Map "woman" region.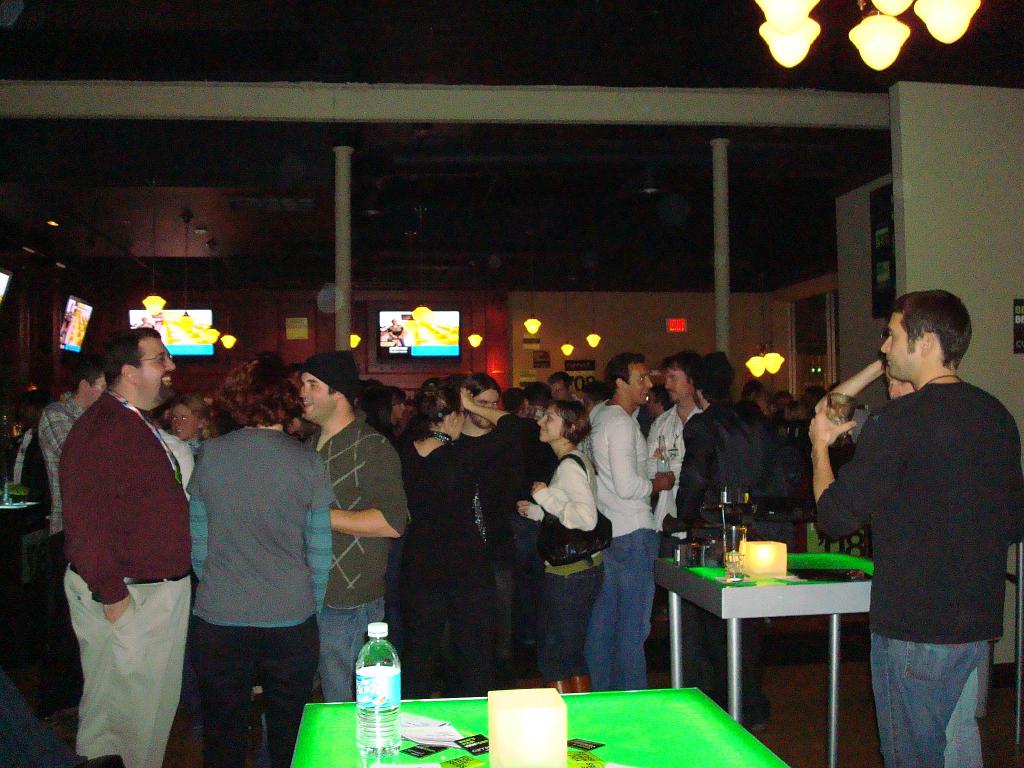
Mapped to box=[403, 384, 527, 675].
